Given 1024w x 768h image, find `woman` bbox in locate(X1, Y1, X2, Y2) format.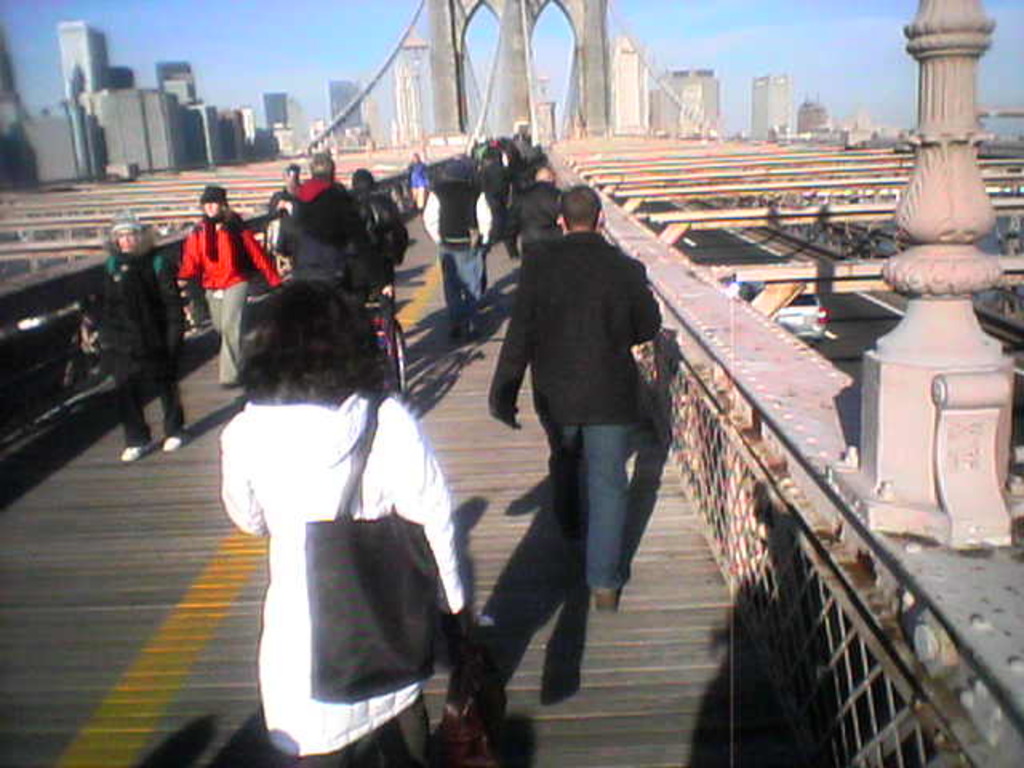
locate(210, 245, 470, 762).
